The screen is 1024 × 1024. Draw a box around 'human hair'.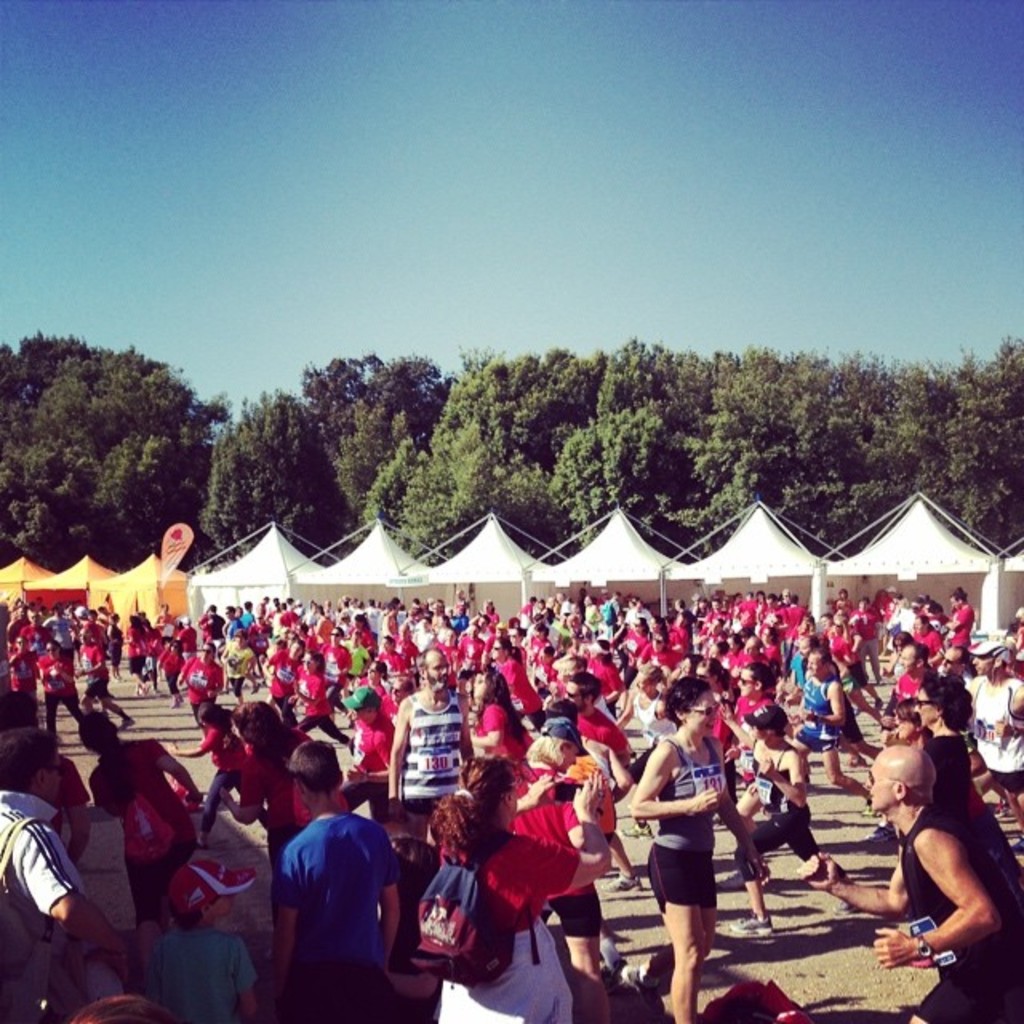
x1=744, y1=662, x2=774, y2=696.
